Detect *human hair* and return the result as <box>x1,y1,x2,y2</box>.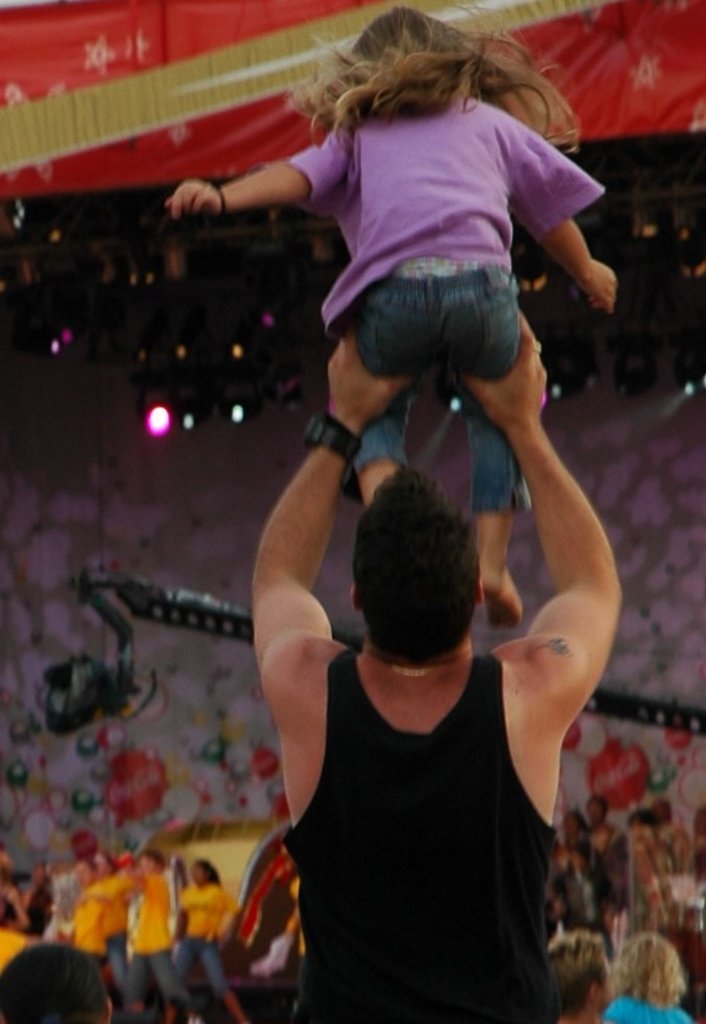
<box>123,840,159,872</box>.
